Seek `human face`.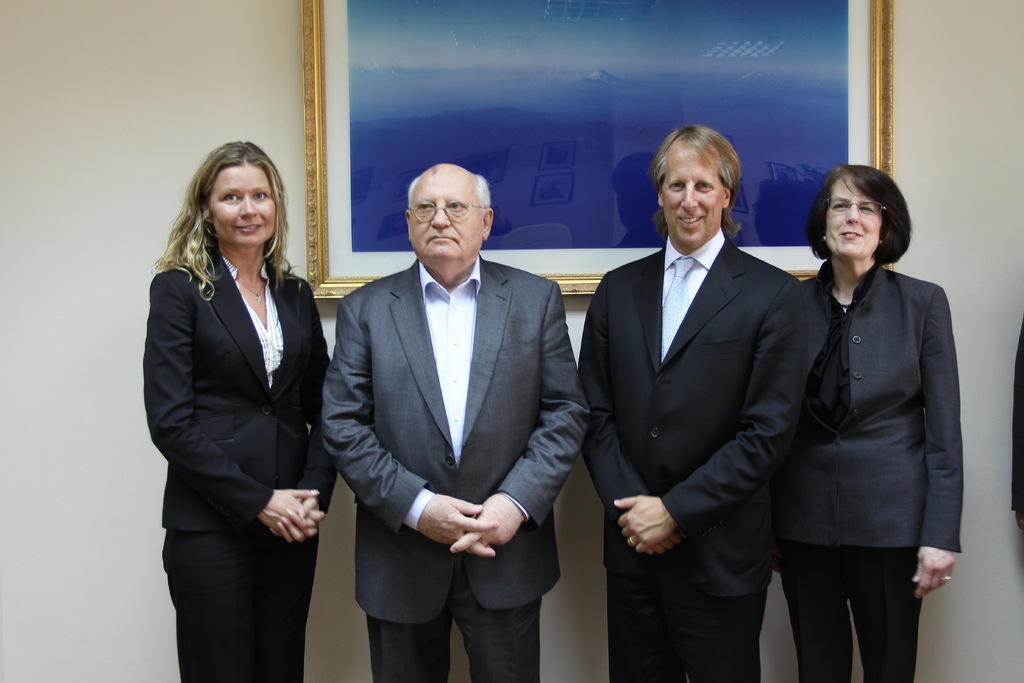
bbox(409, 184, 483, 259).
